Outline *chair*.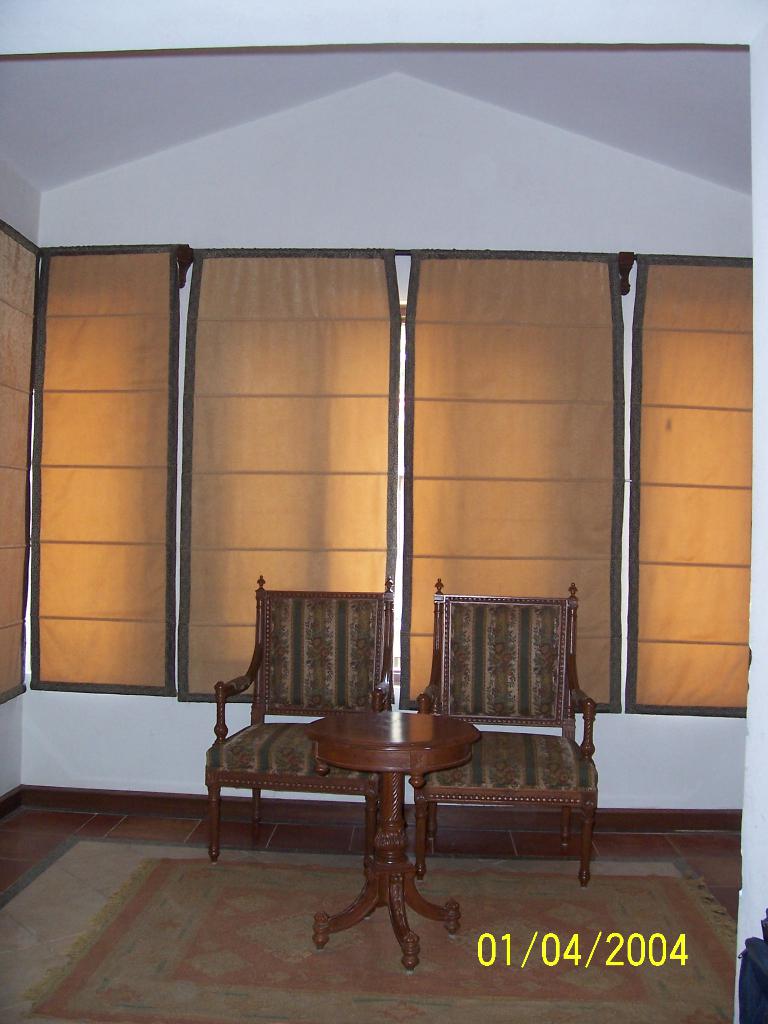
Outline: Rect(195, 566, 392, 867).
